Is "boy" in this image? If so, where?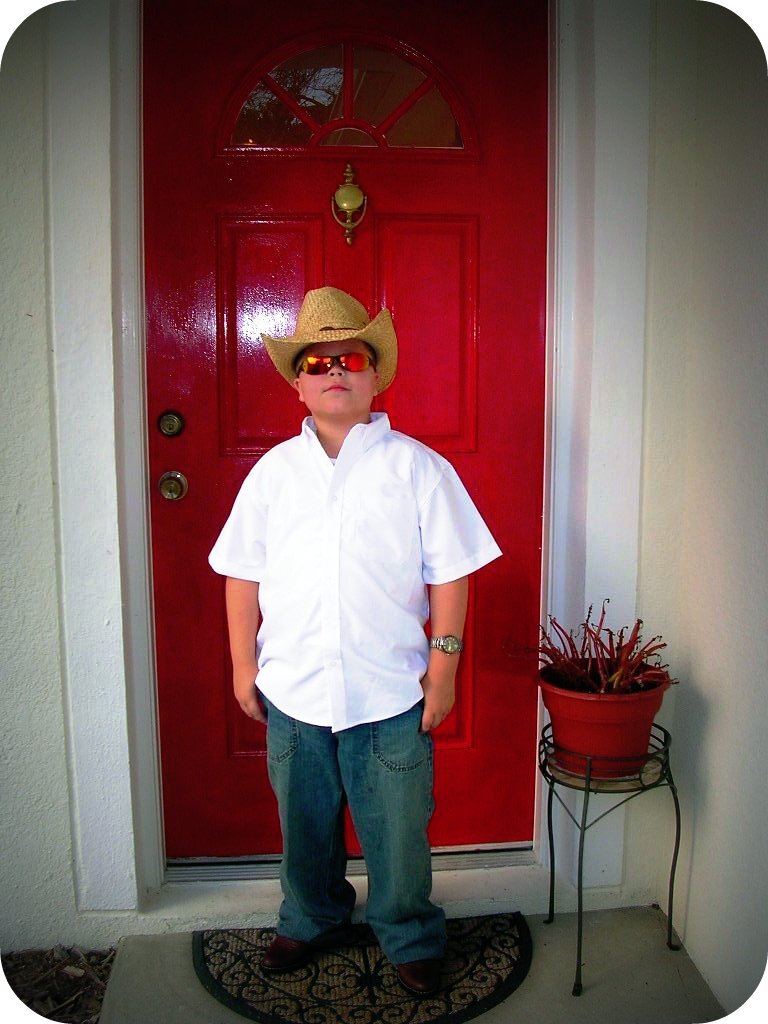
Yes, at pyautogui.locateOnScreen(212, 290, 501, 1000).
